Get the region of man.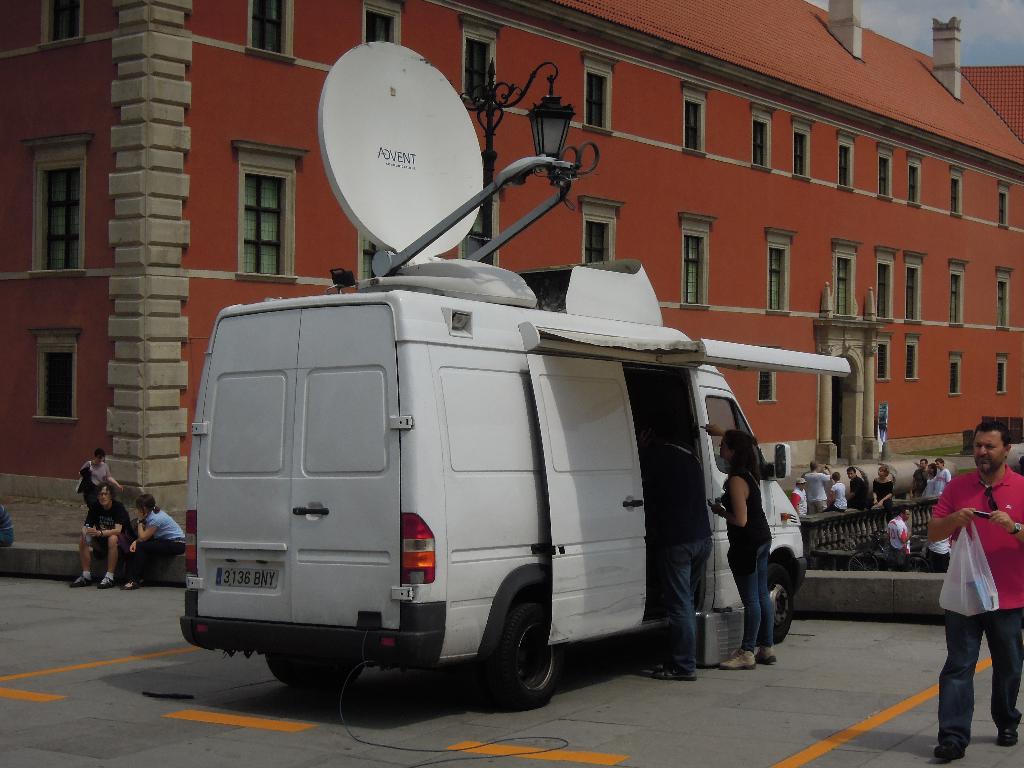
{"left": 847, "top": 463, "right": 871, "bottom": 511}.
